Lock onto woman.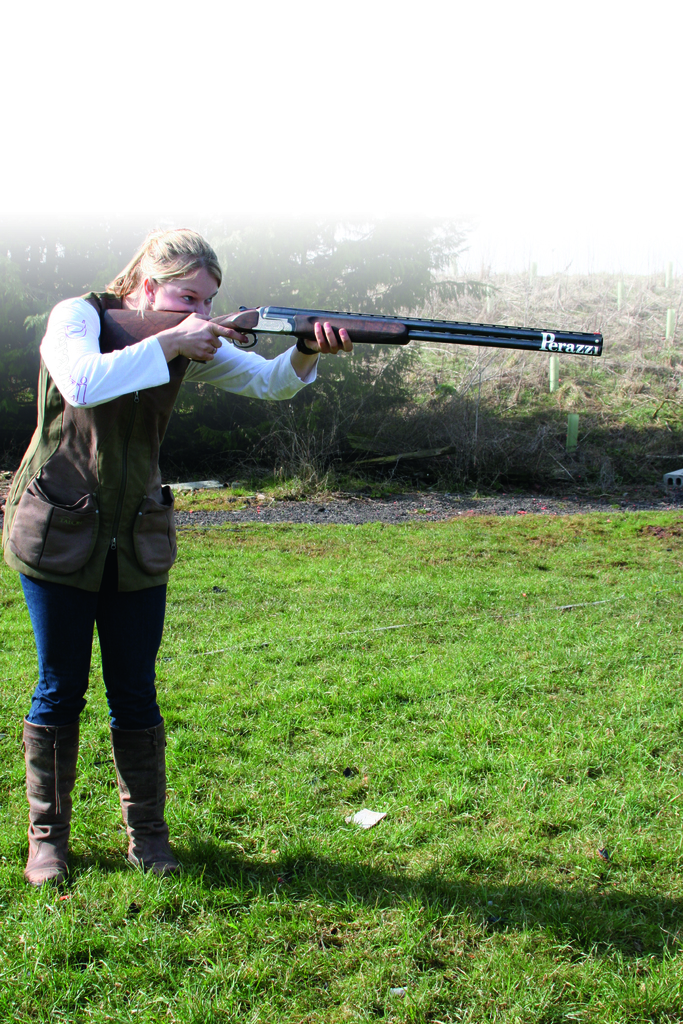
Locked: locate(19, 222, 263, 884).
